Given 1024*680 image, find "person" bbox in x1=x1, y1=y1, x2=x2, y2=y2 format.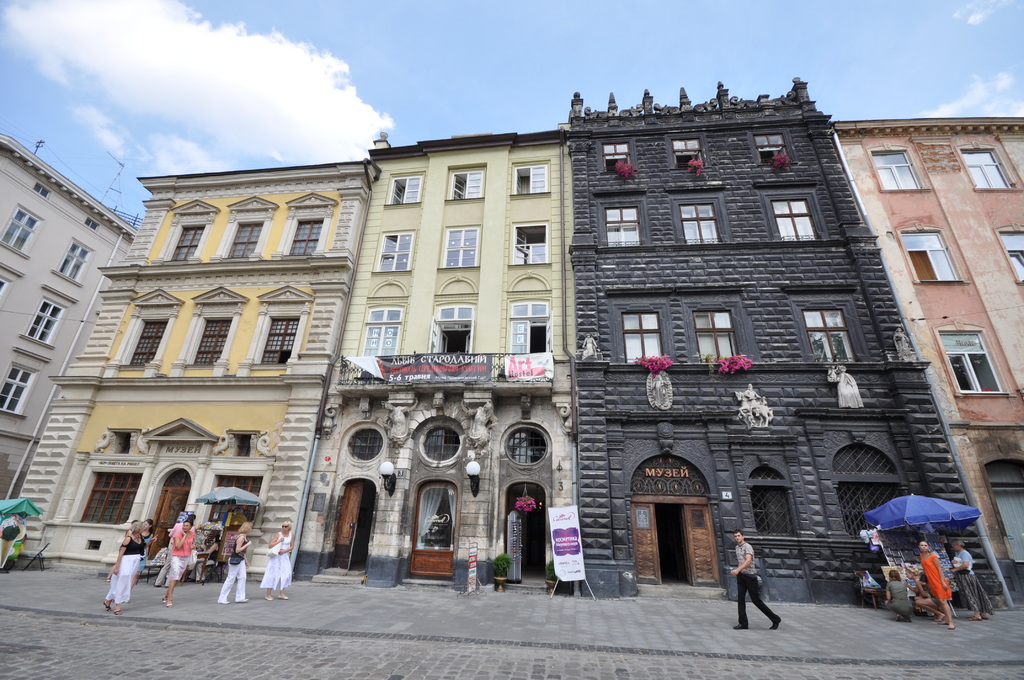
x1=0, y1=514, x2=18, y2=573.
